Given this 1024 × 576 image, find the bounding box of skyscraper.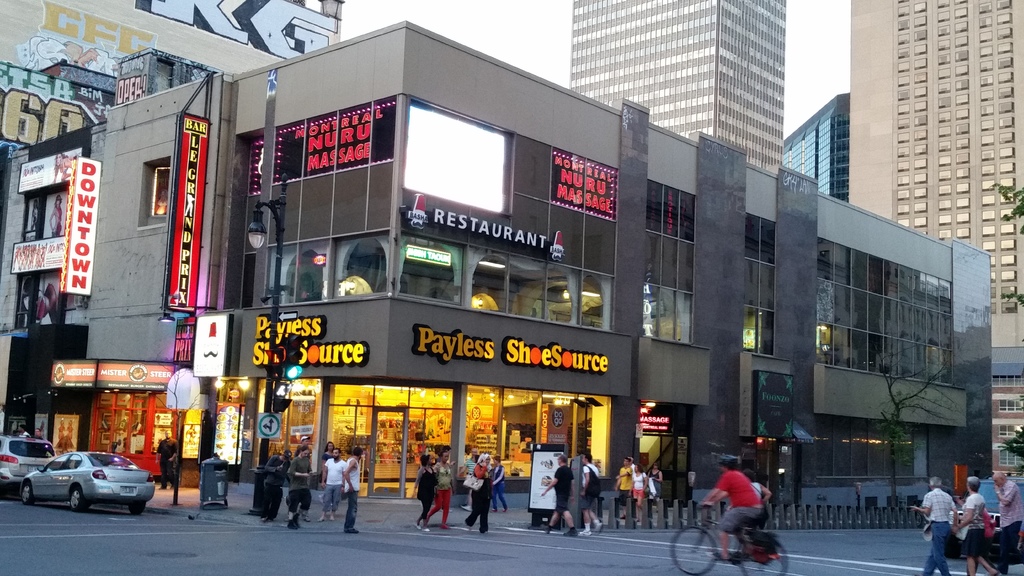
853:0:1016:486.
